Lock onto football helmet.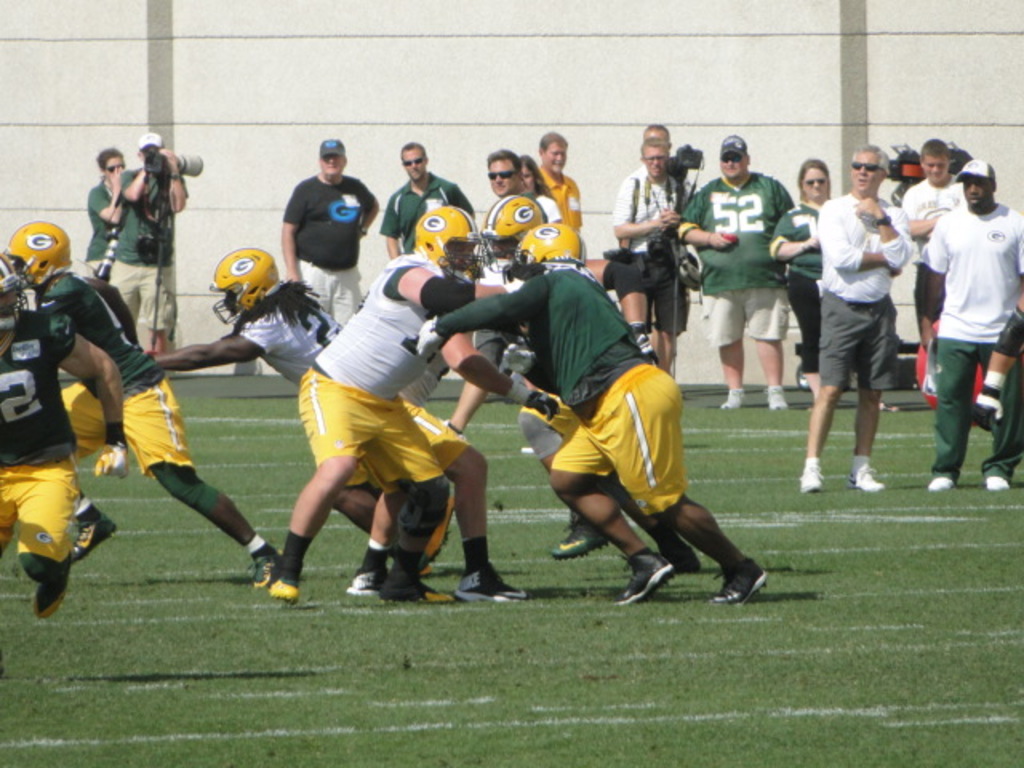
Locked: bbox=[8, 216, 70, 290].
